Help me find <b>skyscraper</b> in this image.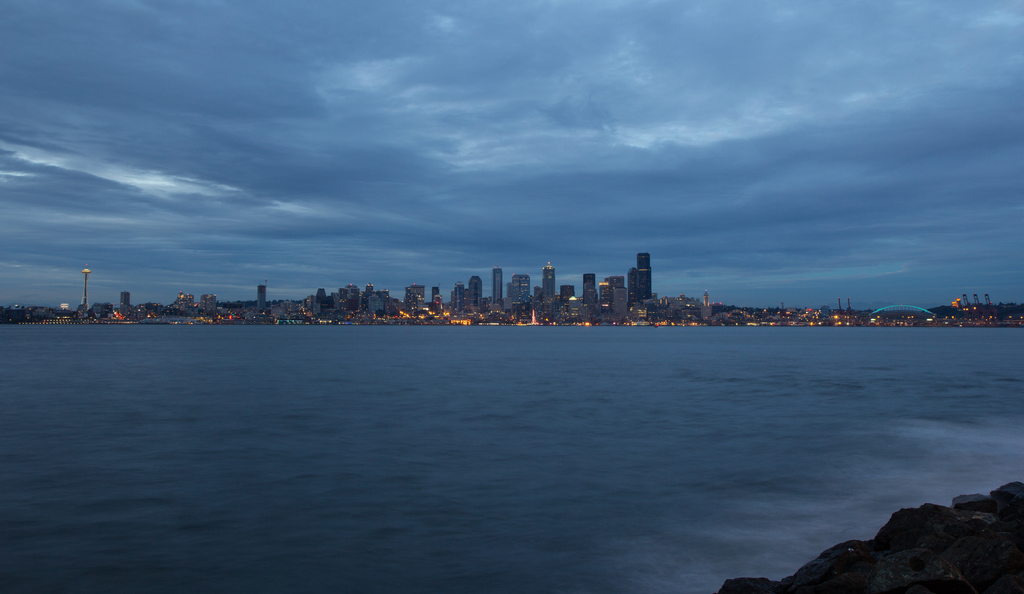
Found it: [513, 272, 530, 301].
